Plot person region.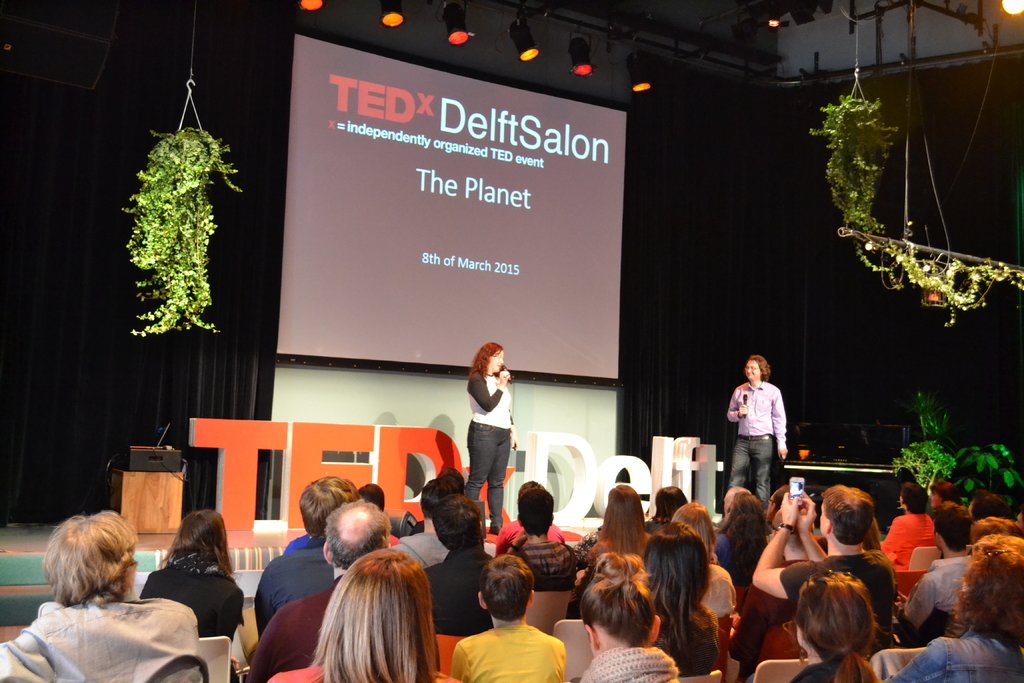
Plotted at x1=789 y1=568 x2=886 y2=682.
